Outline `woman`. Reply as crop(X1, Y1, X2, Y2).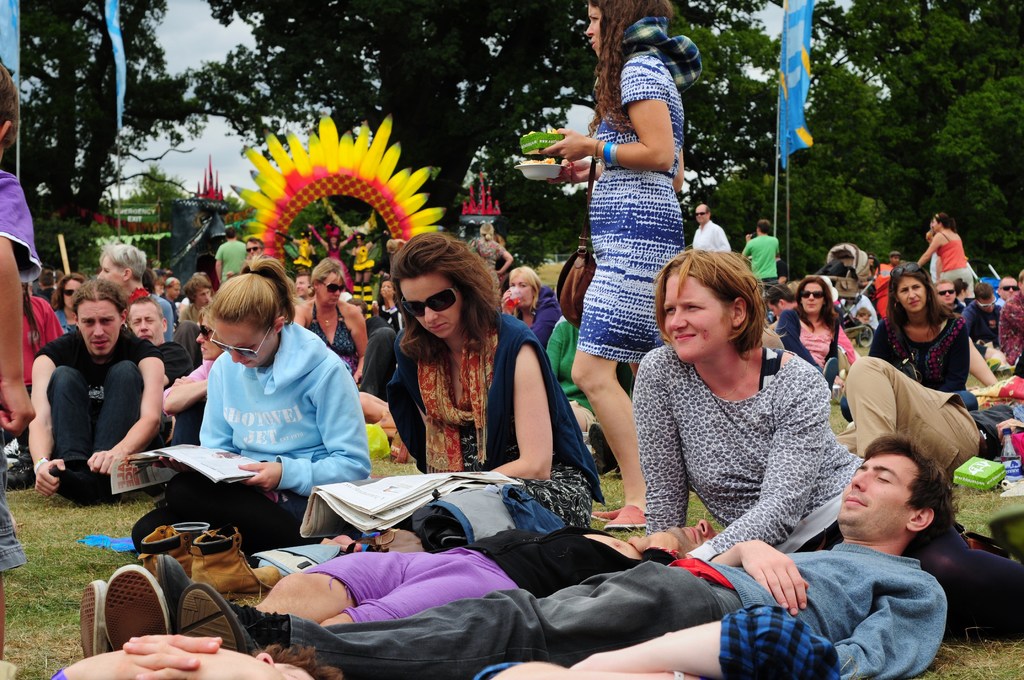
crop(381, 227, 602, 531).
